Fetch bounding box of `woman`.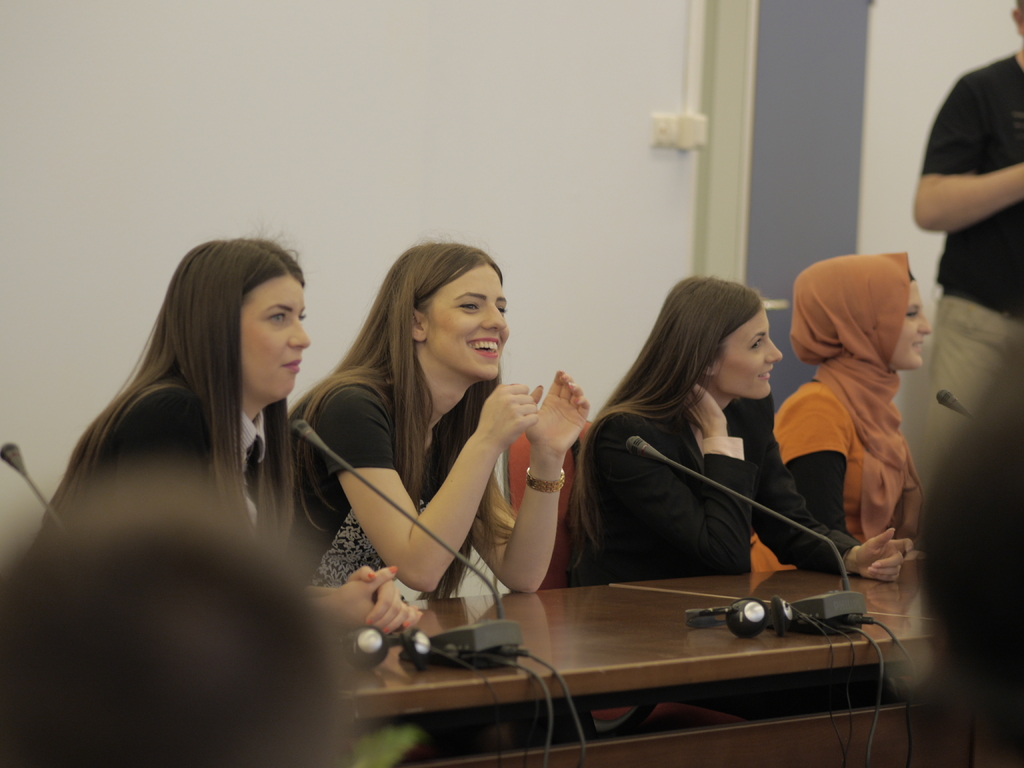
Bbox: (left=280, top=238, right=593, bottom=603).
